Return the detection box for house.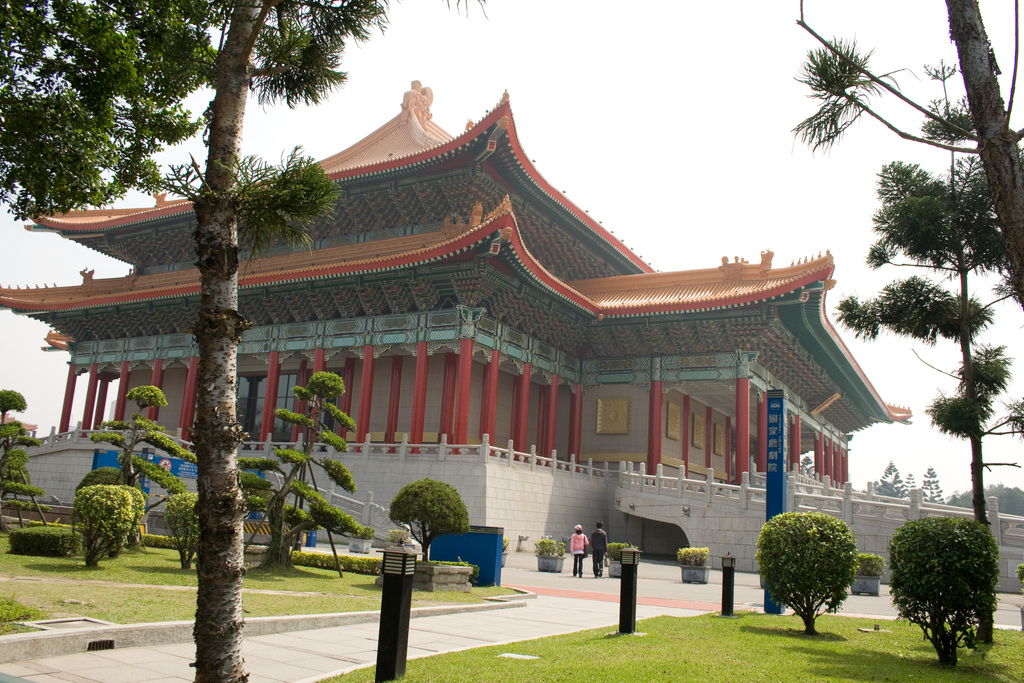
bbox=(79, 61, 900, 613).
